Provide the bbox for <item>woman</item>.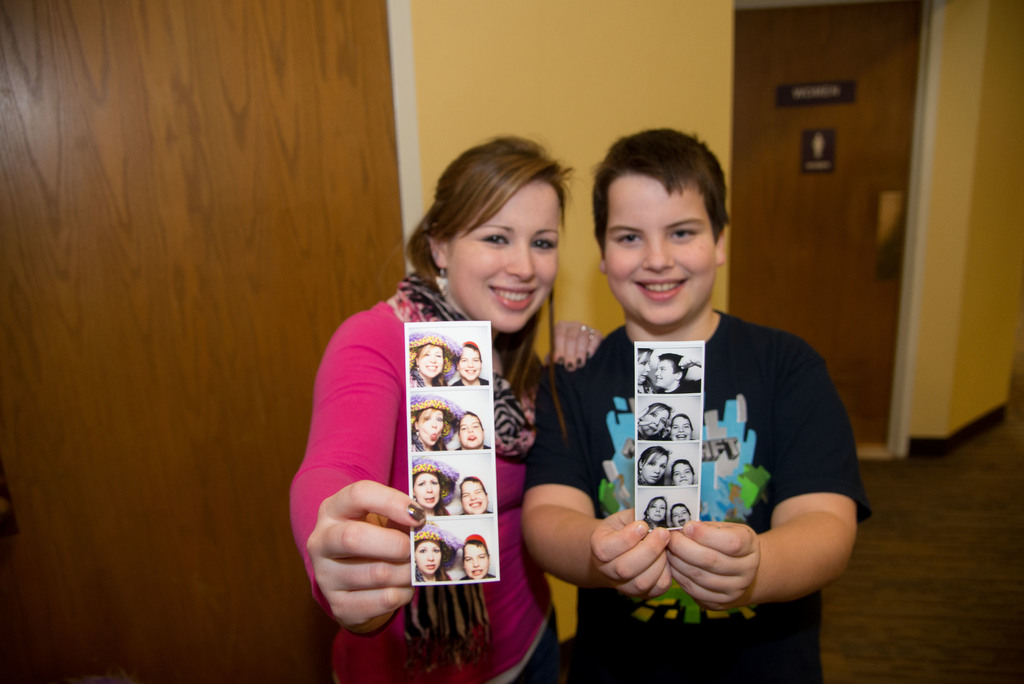
(638, 447, 672, 485).
